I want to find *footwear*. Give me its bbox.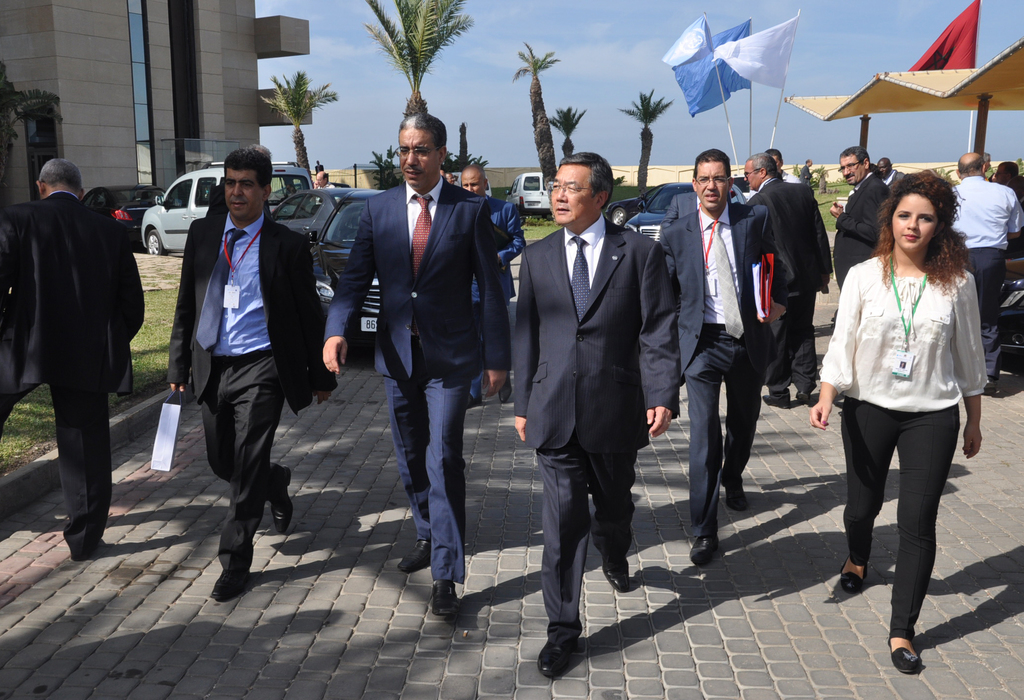
(x1=540, y1=615, x2=603, y2=681).
